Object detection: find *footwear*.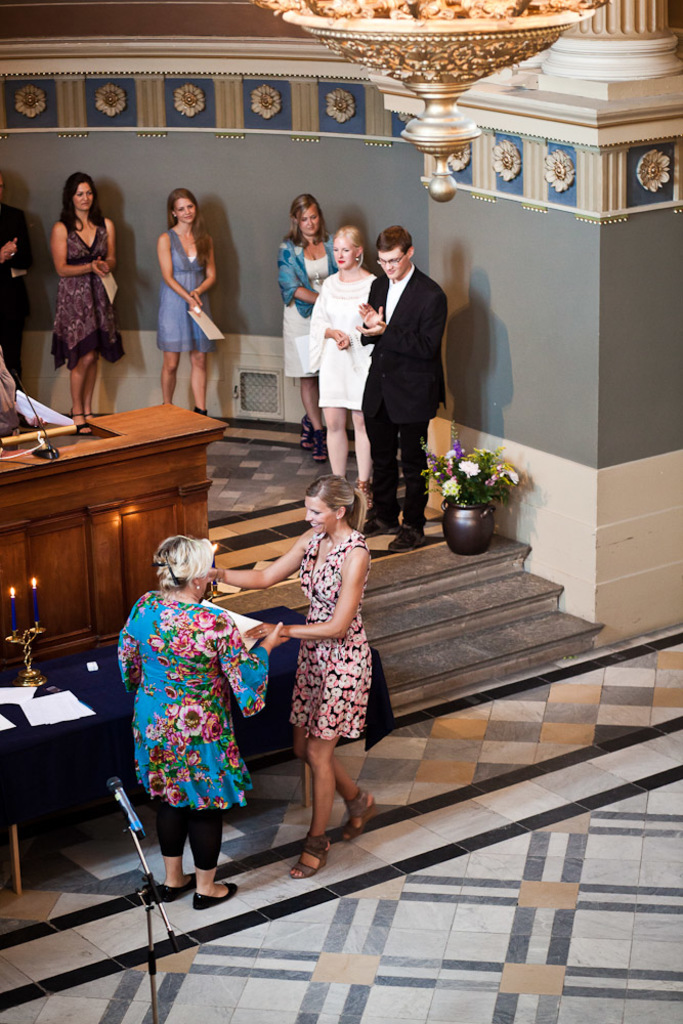
314, 426, 334, 464.
